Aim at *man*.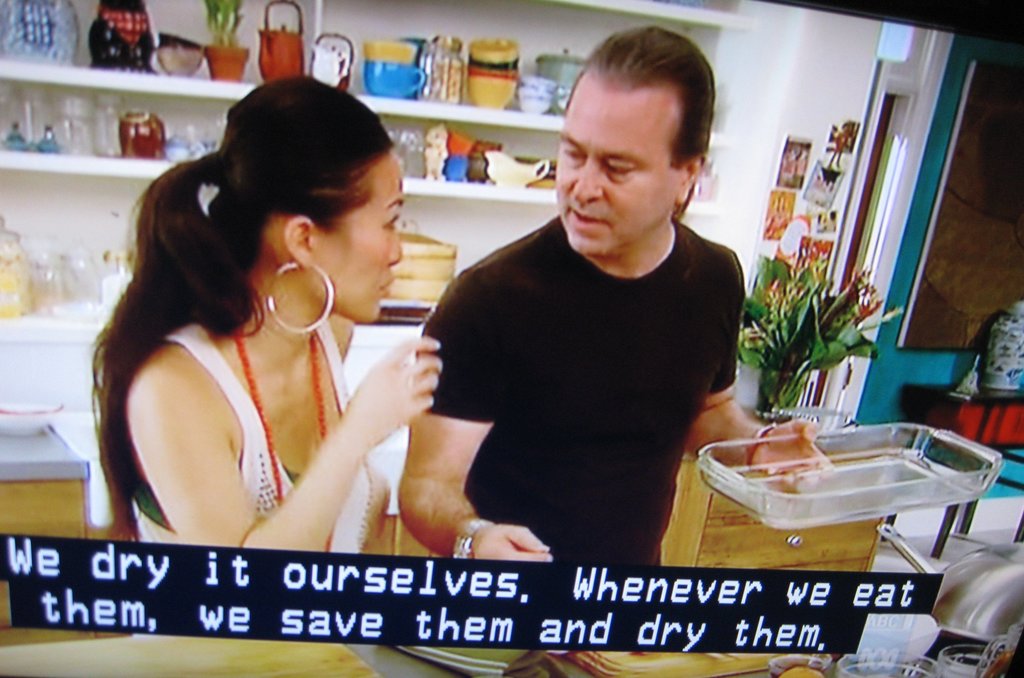
Aimed at 341,75,767,556.
